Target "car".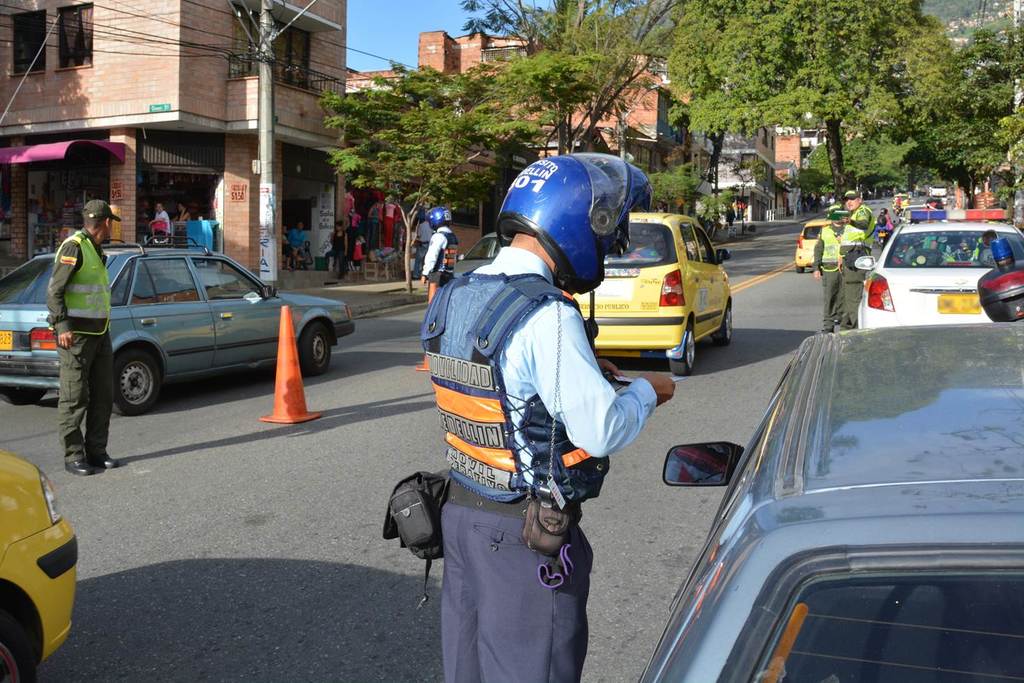
Target region: (454, 231, 504, 277).
